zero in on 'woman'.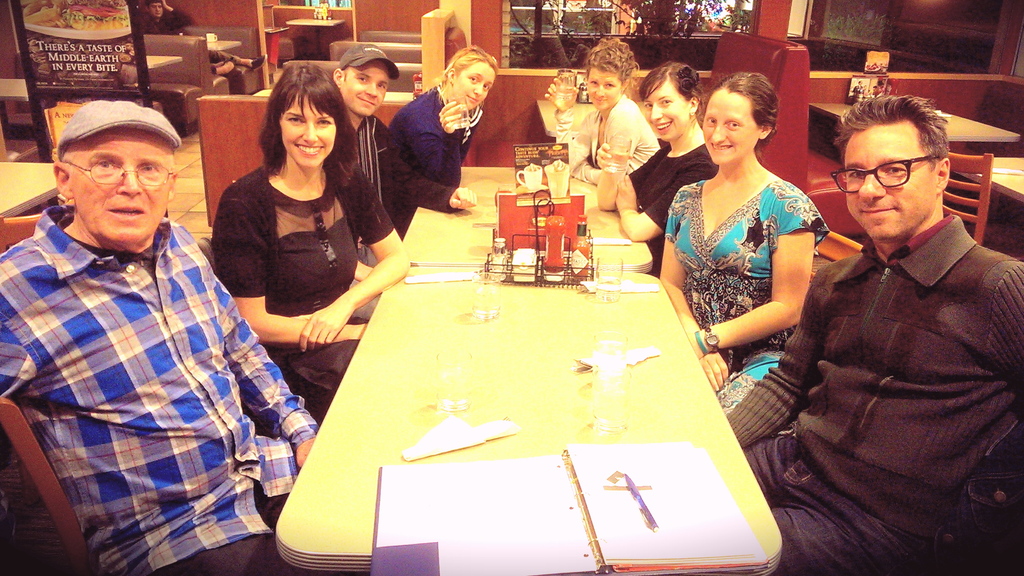
Zeroed in: box=[654, 74, 825, 412].
